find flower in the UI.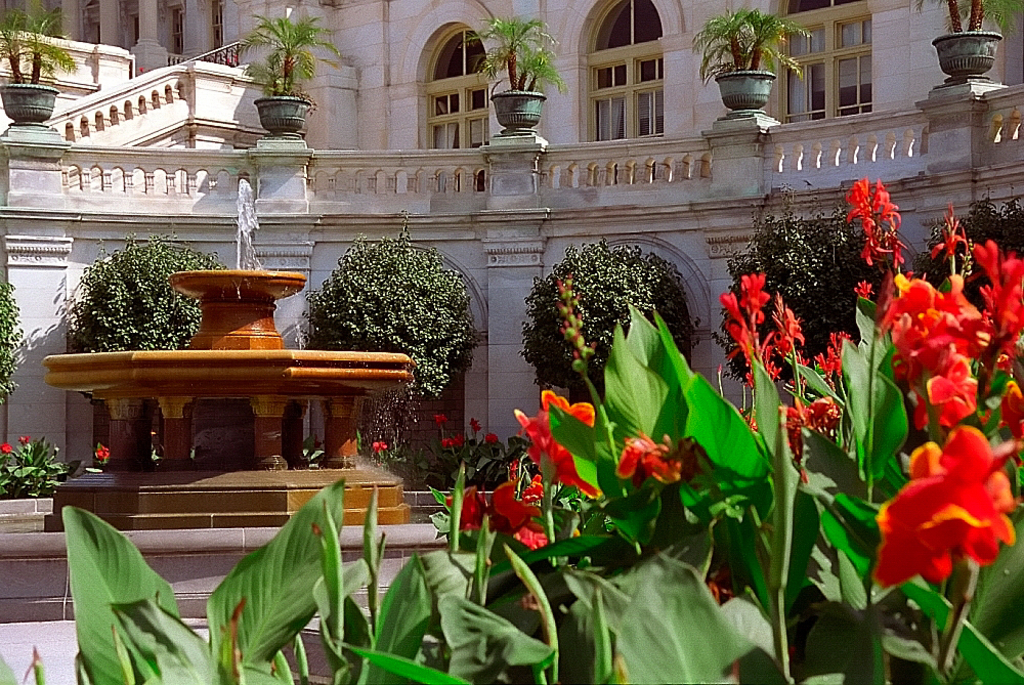
UI element at [left=876, top=418, right=1013, bottom=598].
